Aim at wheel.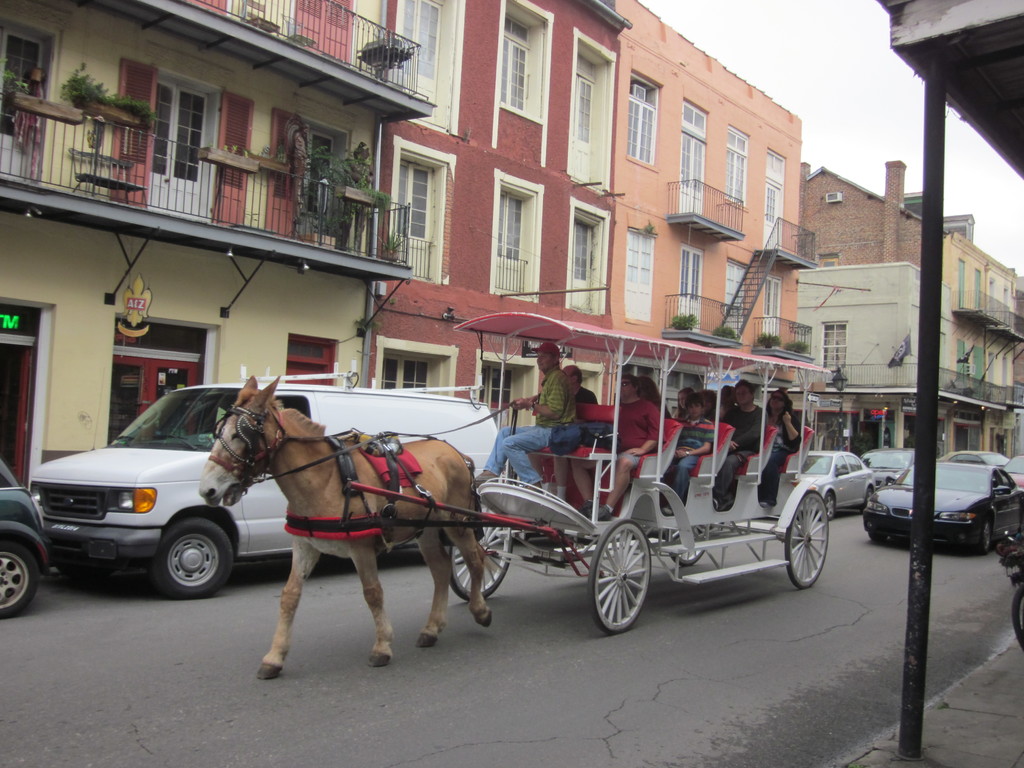
Aimed at (left=869, top=523, right=890, bottom=548).
